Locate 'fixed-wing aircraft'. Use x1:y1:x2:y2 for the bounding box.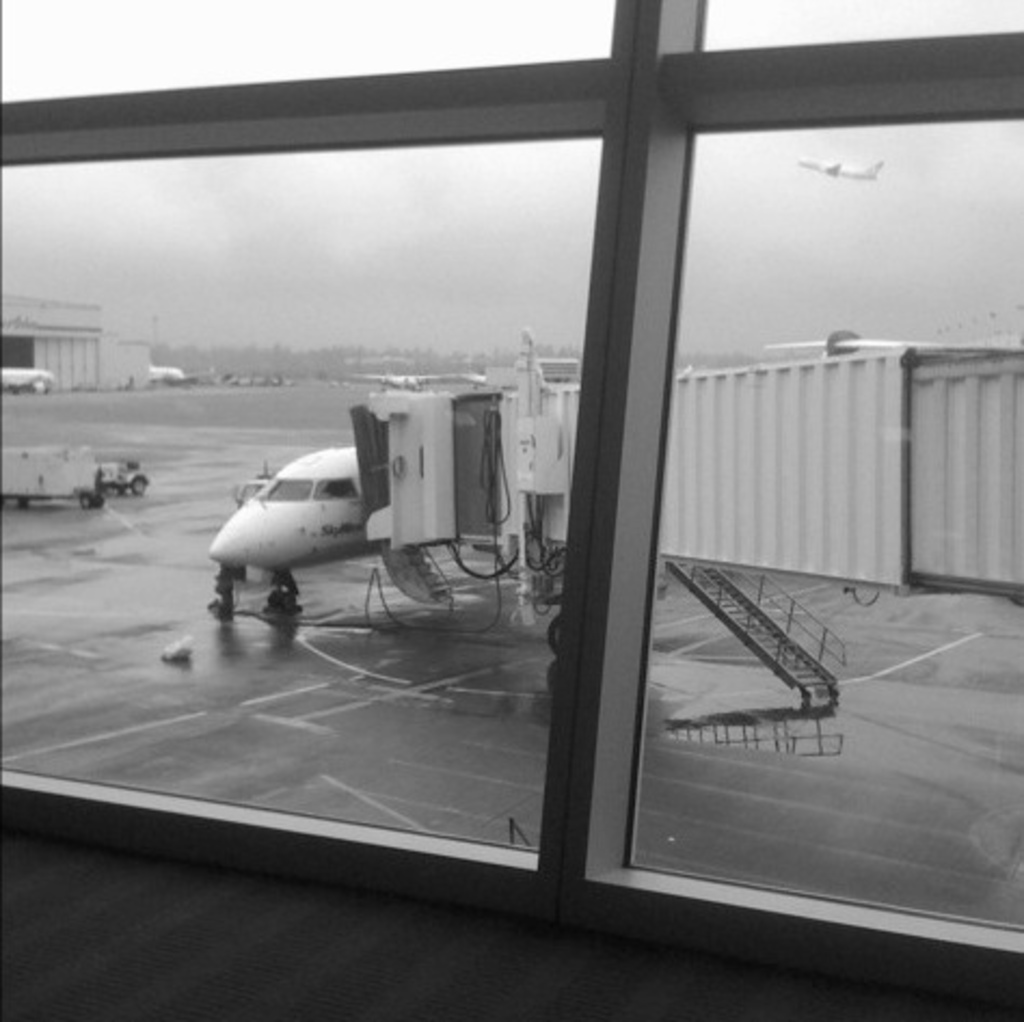
207:436:387:618.
